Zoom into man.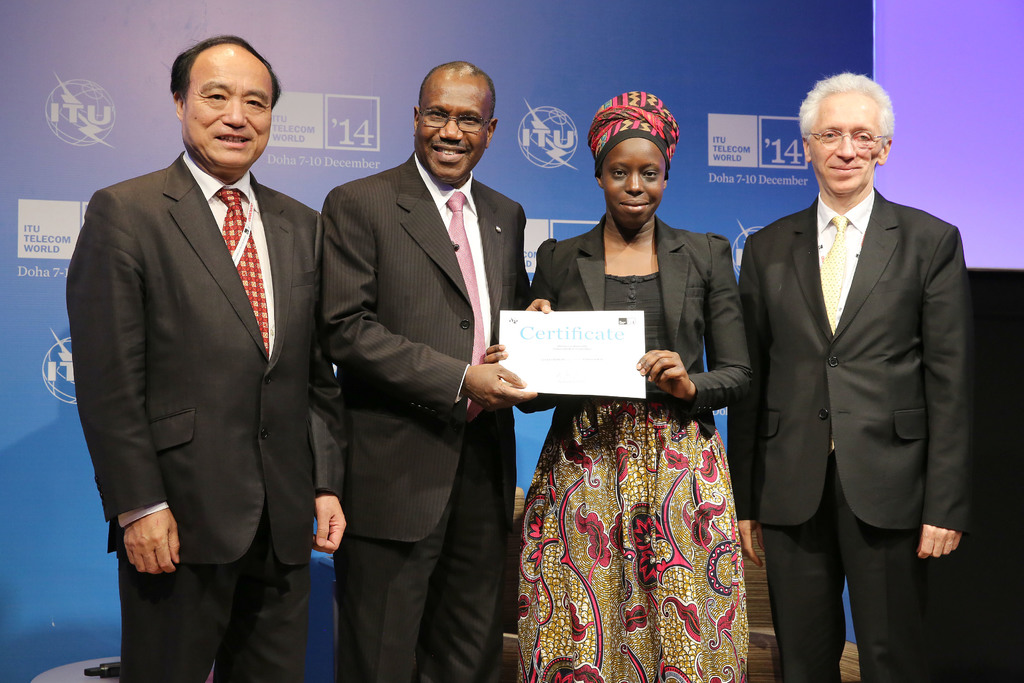
Zoom target: 741, 70, 967, 680.
